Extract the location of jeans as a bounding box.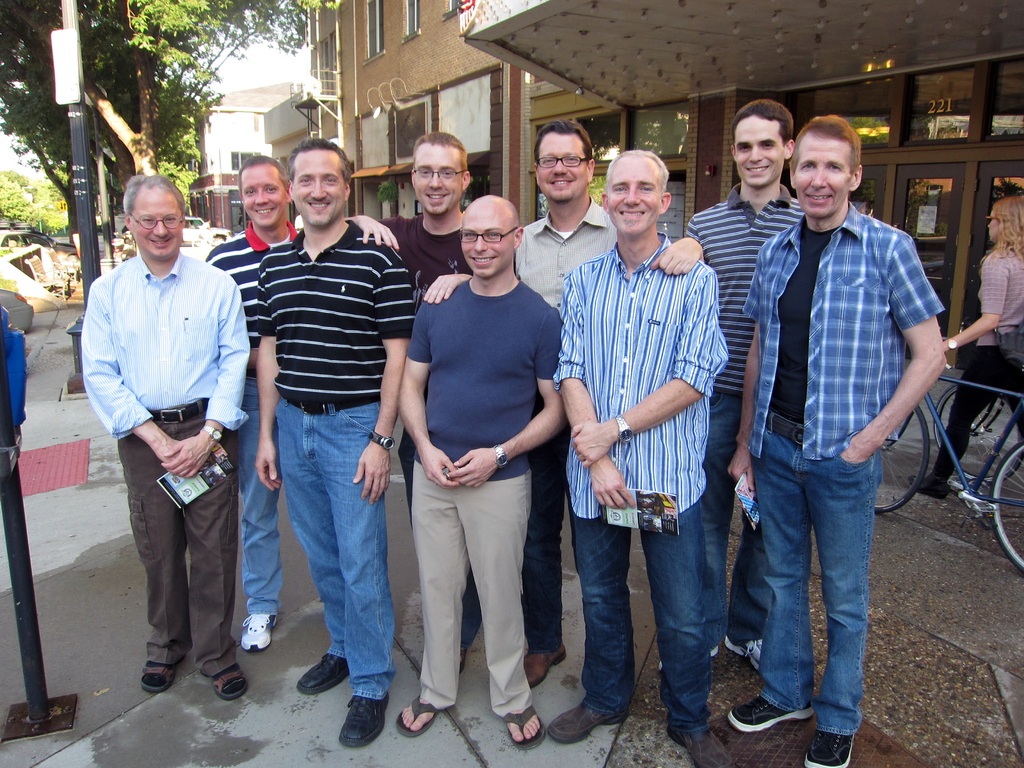
<bbox>258, 407, 386, 717</bbox>.
